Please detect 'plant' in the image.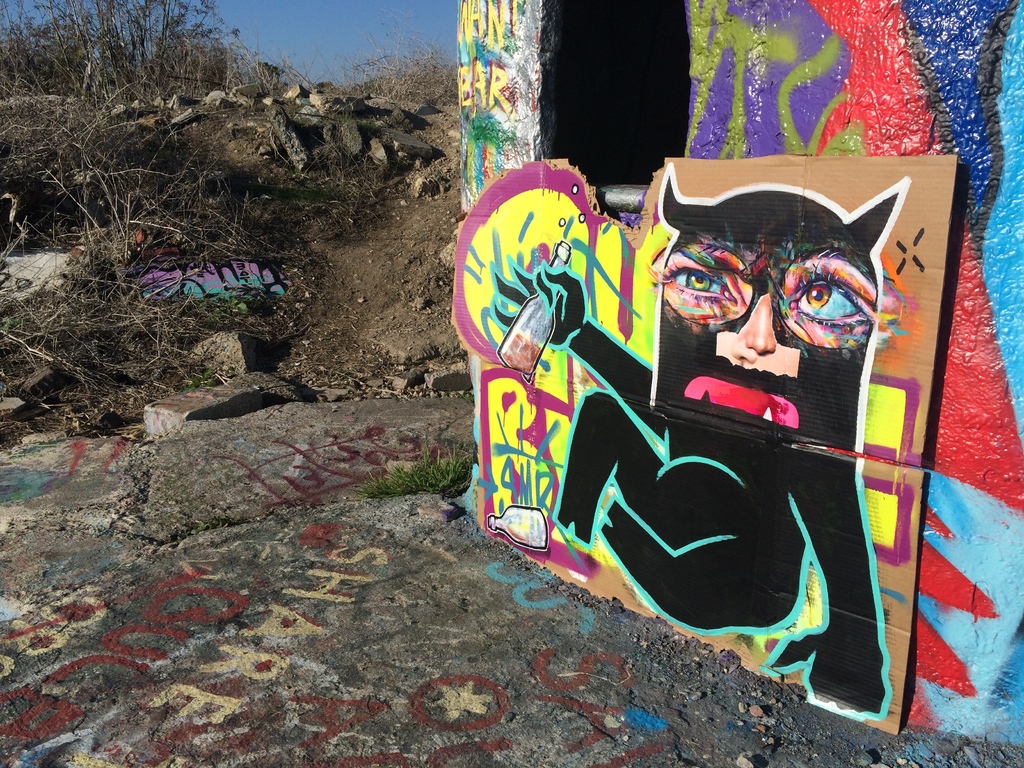
bbox=[372, 418, 497, 516].
